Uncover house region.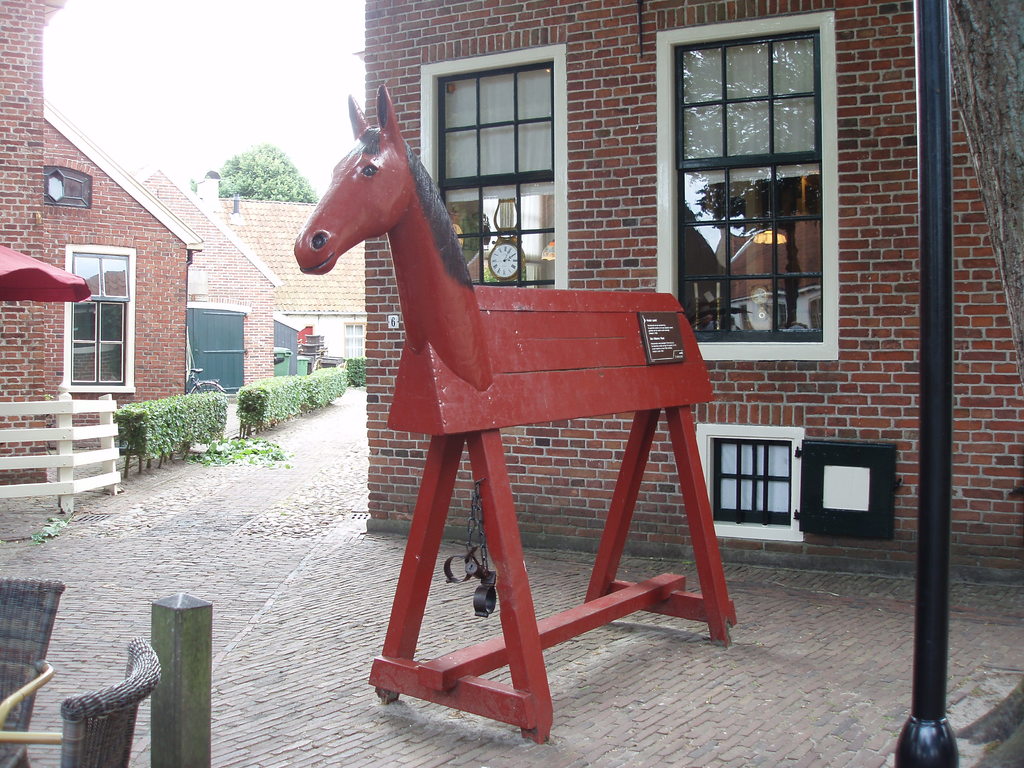
Uncovered: 132:164:288:390.
